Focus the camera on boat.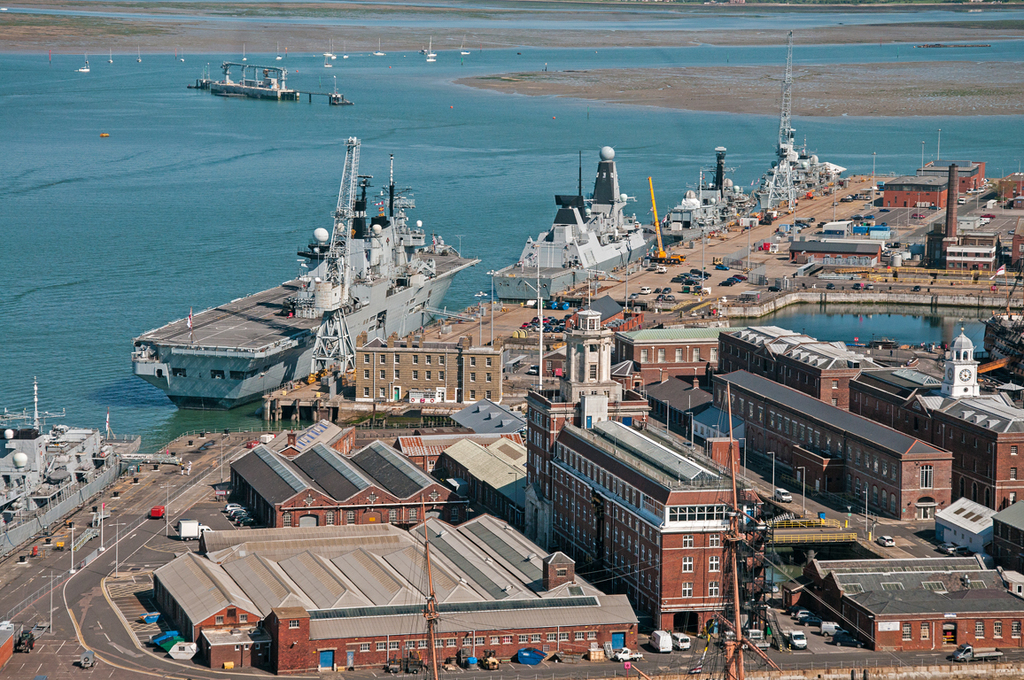
Focus region: <box>71,50,91,75</box>.
